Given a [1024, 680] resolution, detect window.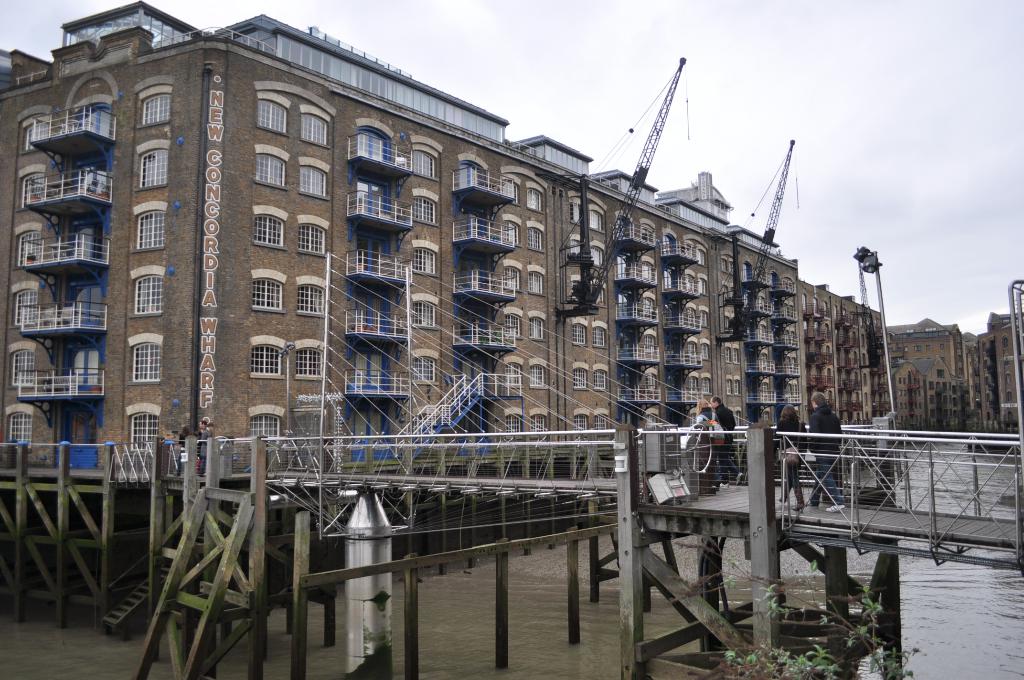
134, 209, 176, 251.
